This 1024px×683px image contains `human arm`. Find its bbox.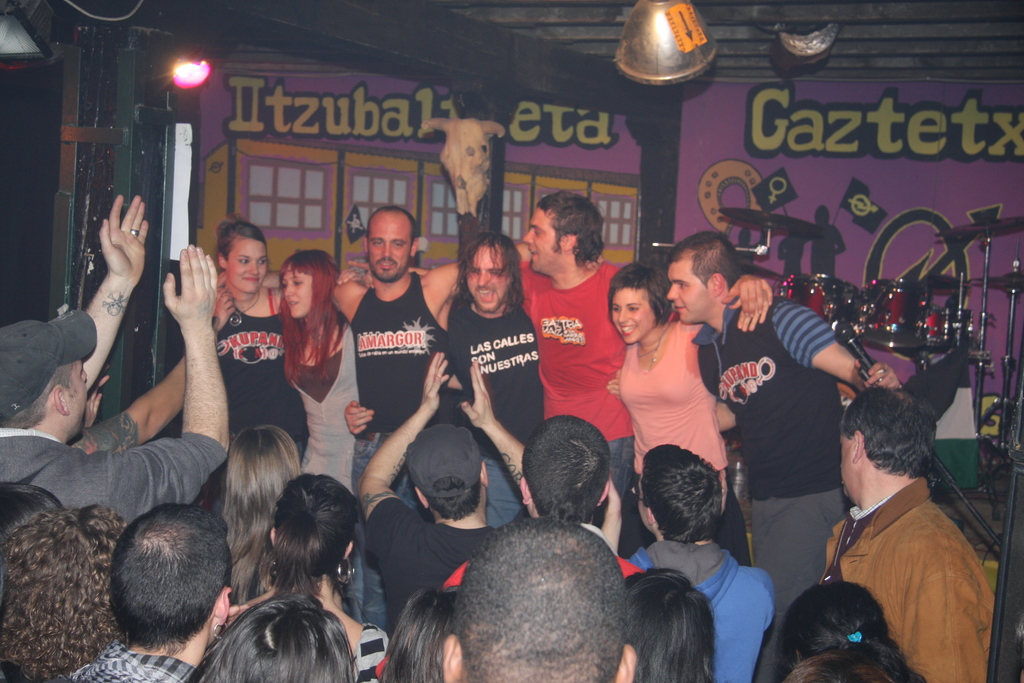
select_region(777, 303, 901, 391).
